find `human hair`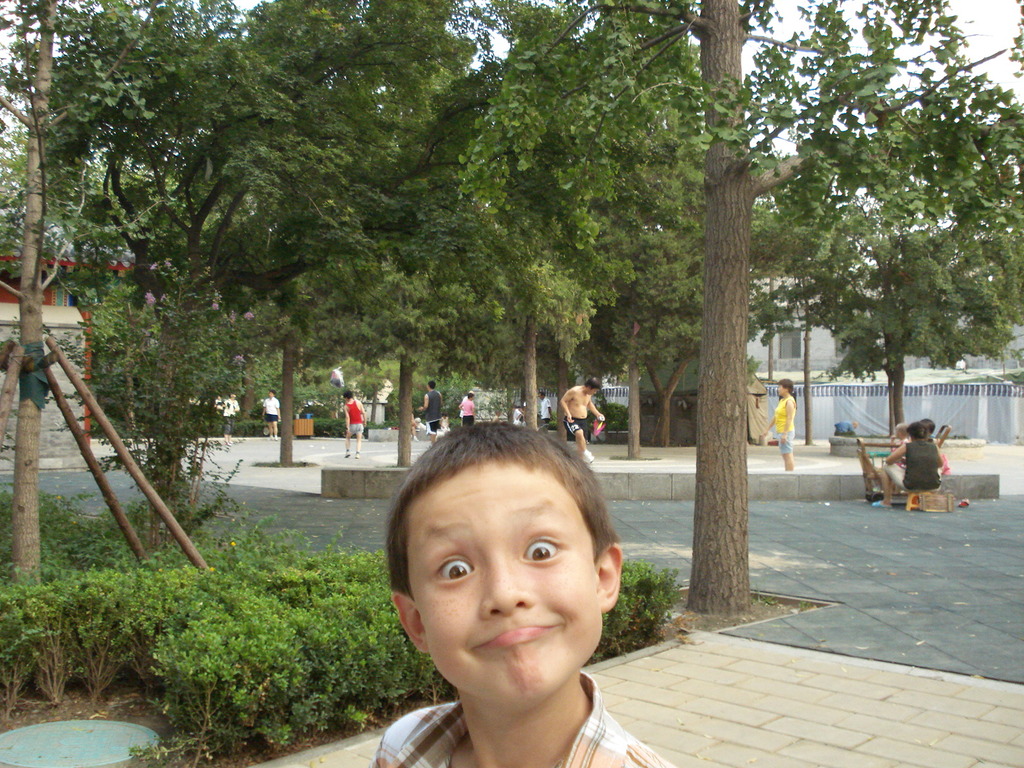
x1=779 y1=378 x2=796 y2=395
